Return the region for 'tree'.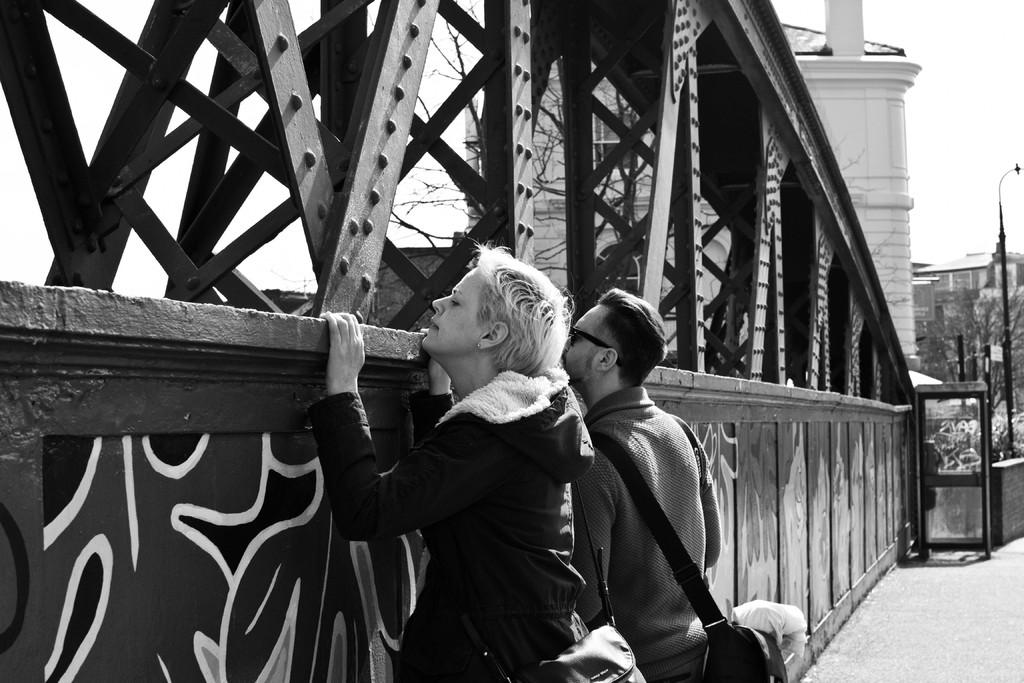
387/0/712/290.
